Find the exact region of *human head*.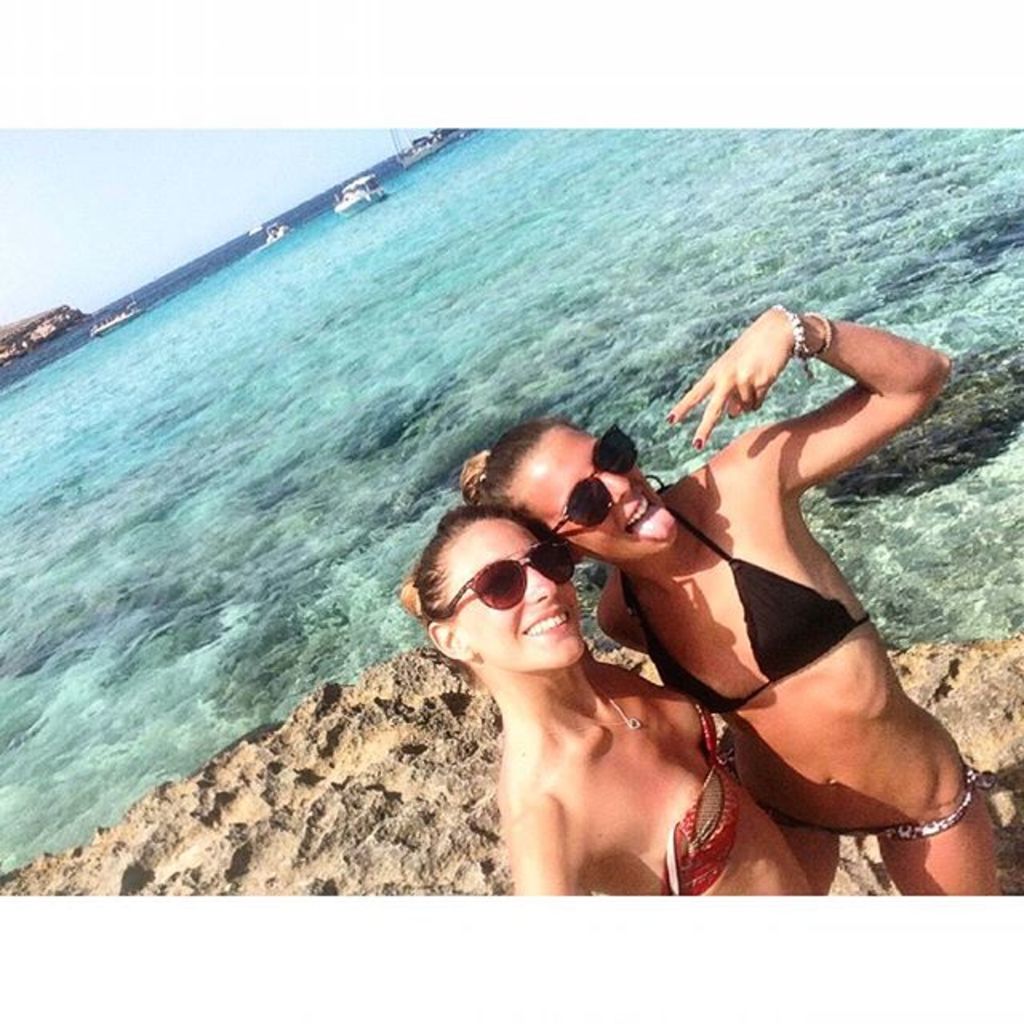
Exact region: [461,414,698,571].
